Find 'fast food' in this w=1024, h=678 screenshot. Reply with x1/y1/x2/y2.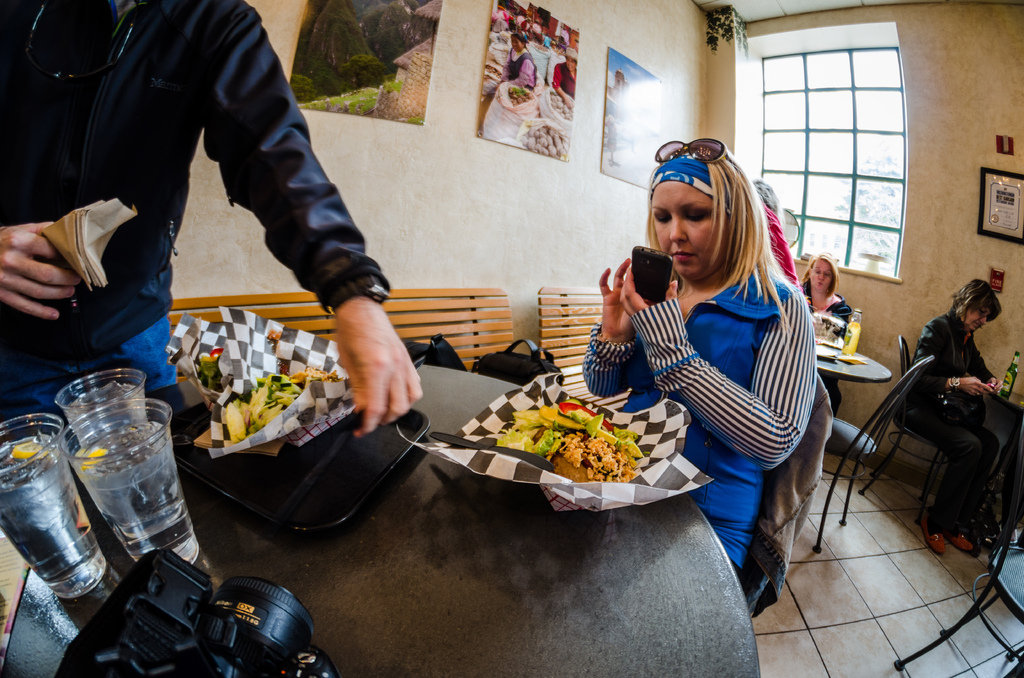
531/401/622/492.
